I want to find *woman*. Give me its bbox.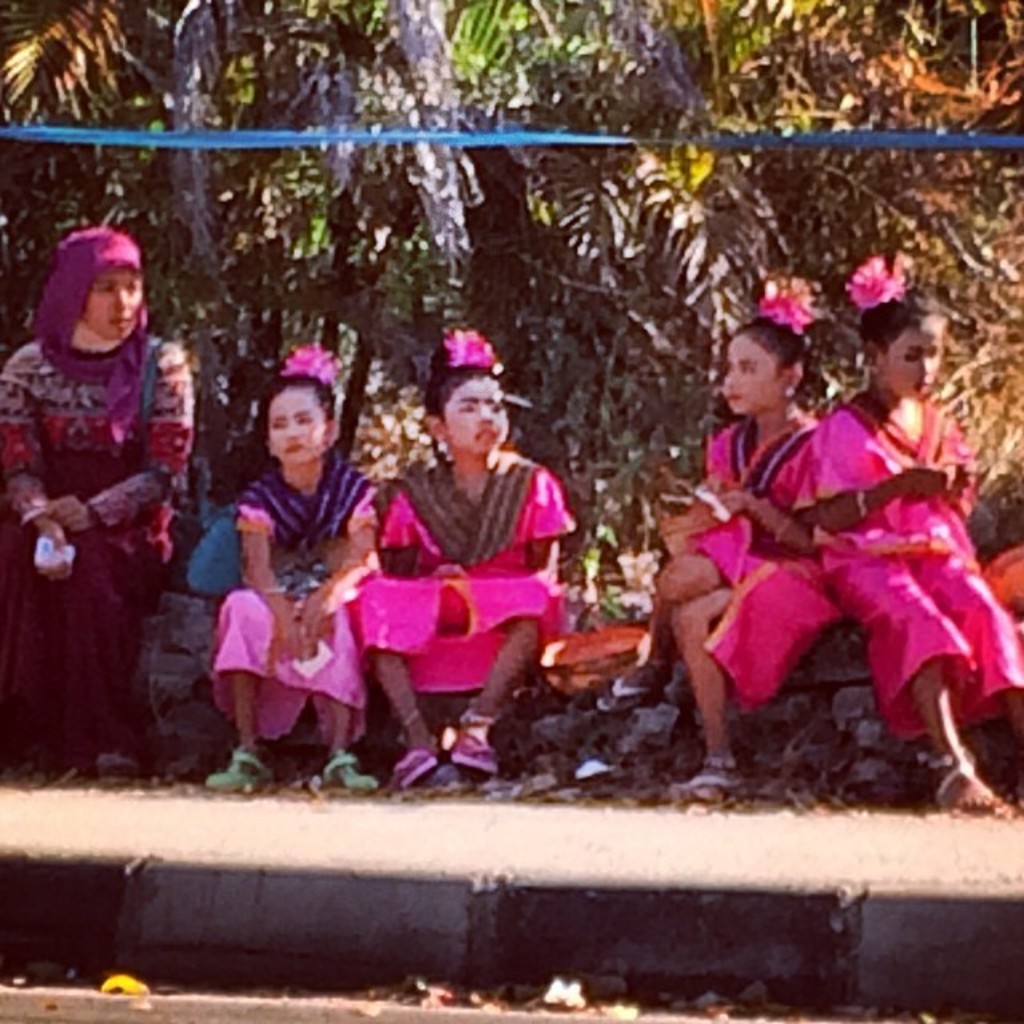
(x1=21, y1=210, x2=205, y2=838).
